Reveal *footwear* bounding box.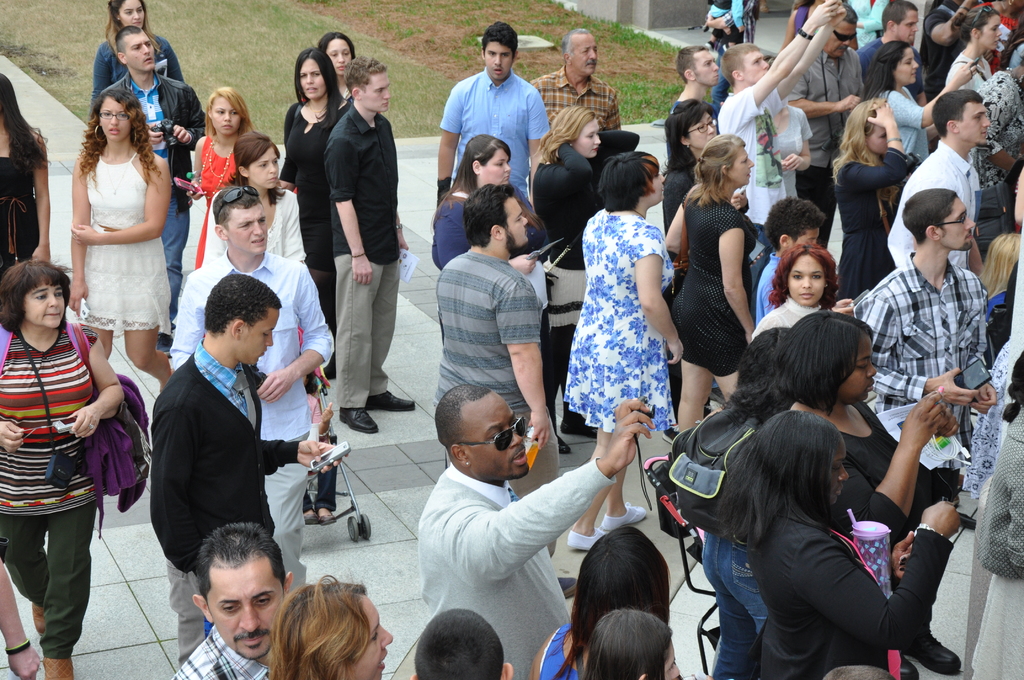
Revealed: box(365, 391, 415, 410).
